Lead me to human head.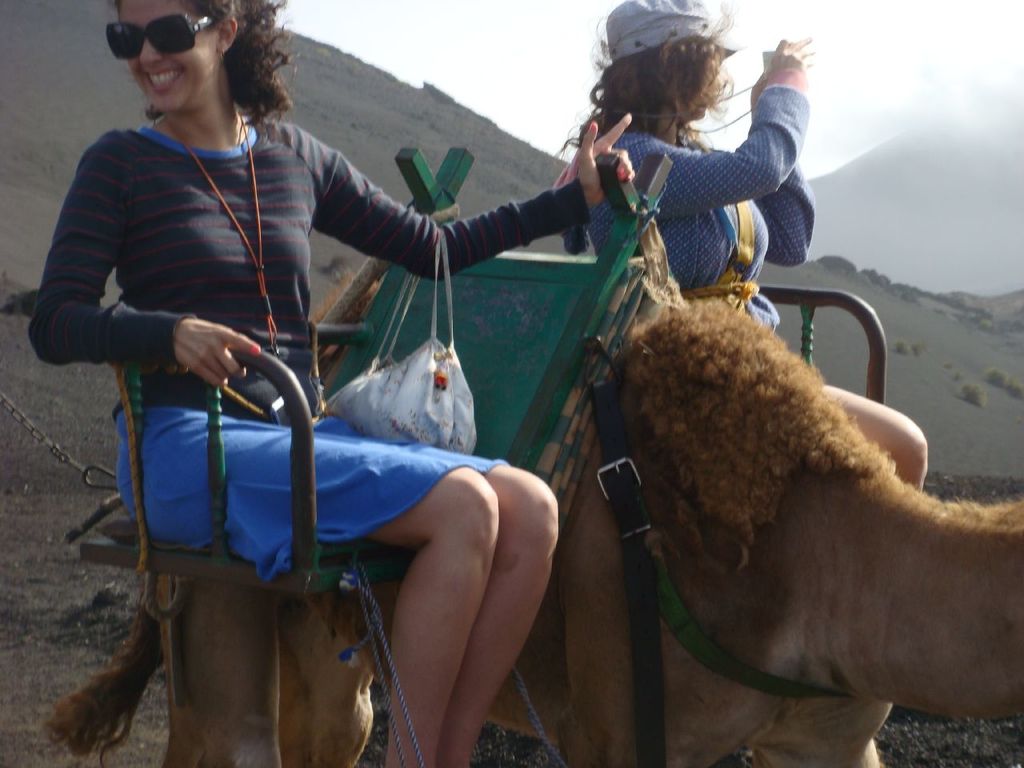
Lead to select_region(110, 0, 240, 110).
